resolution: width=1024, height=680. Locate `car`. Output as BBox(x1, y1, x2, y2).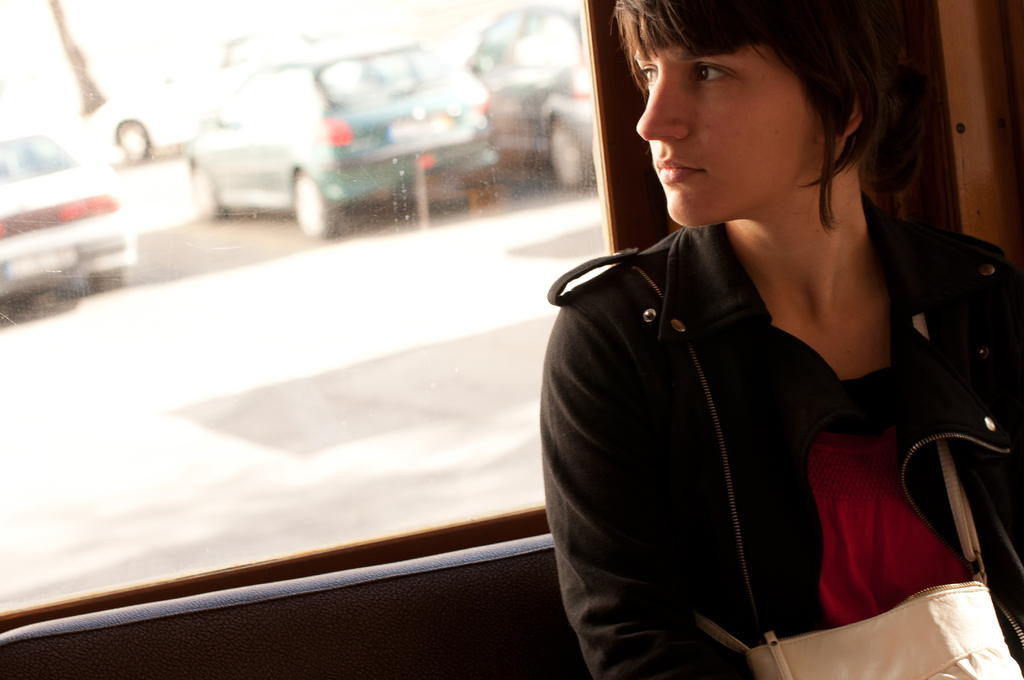
BBox(0, 129, 138, 289).
